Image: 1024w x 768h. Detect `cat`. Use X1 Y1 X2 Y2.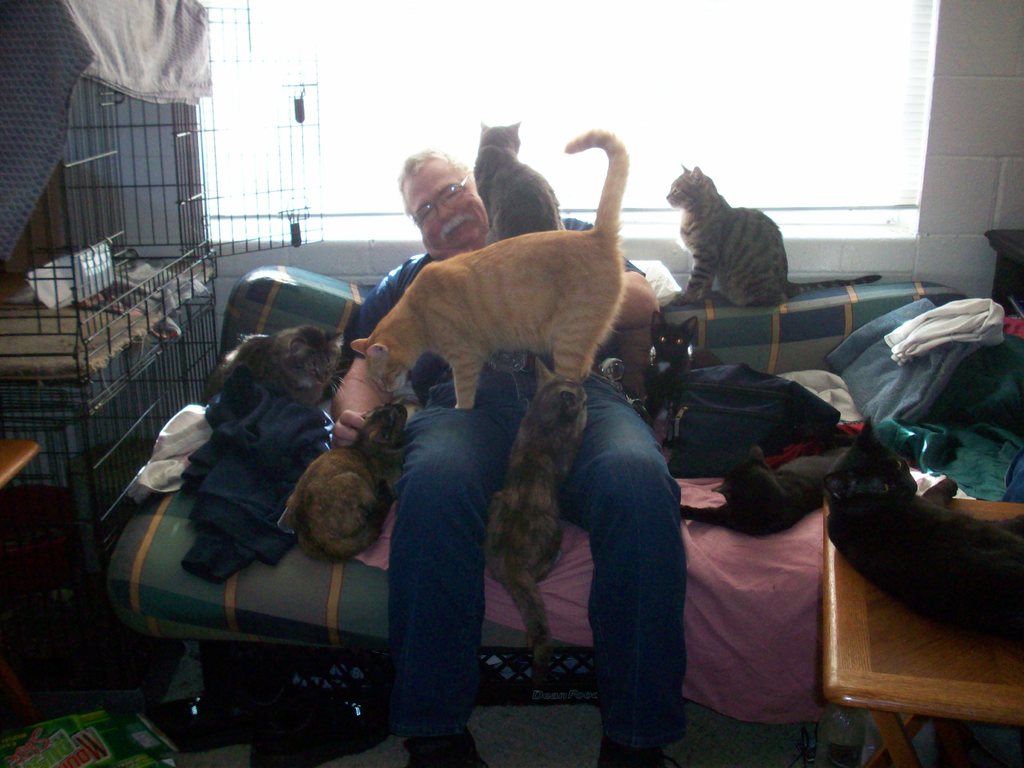
816 415 1023 636.
